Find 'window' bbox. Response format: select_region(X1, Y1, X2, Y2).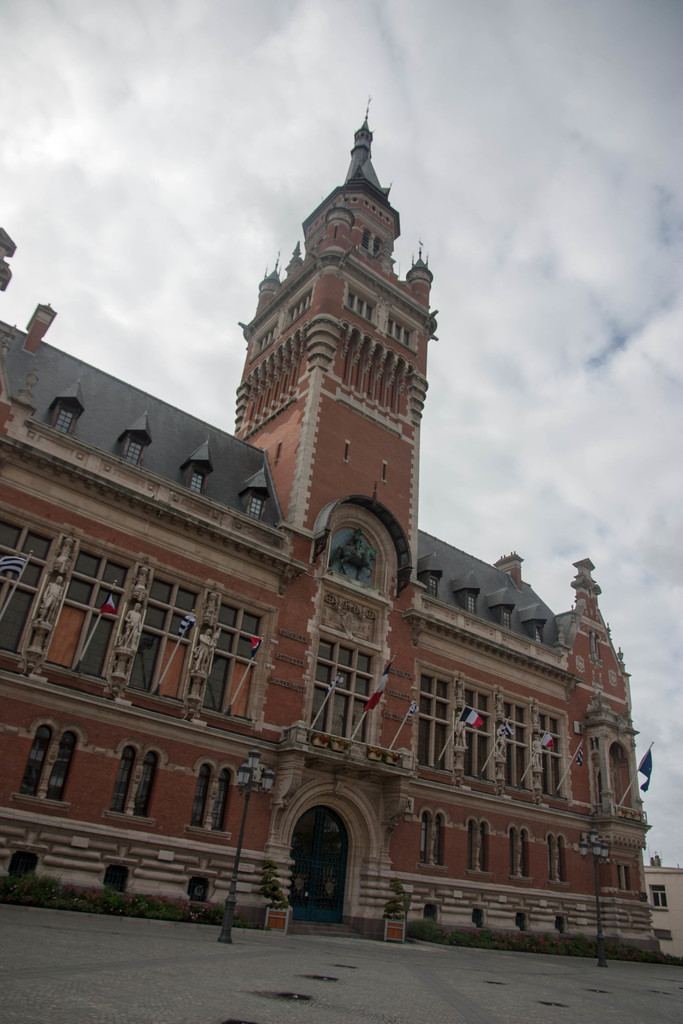
select_region(311, 638, 377, 741).
